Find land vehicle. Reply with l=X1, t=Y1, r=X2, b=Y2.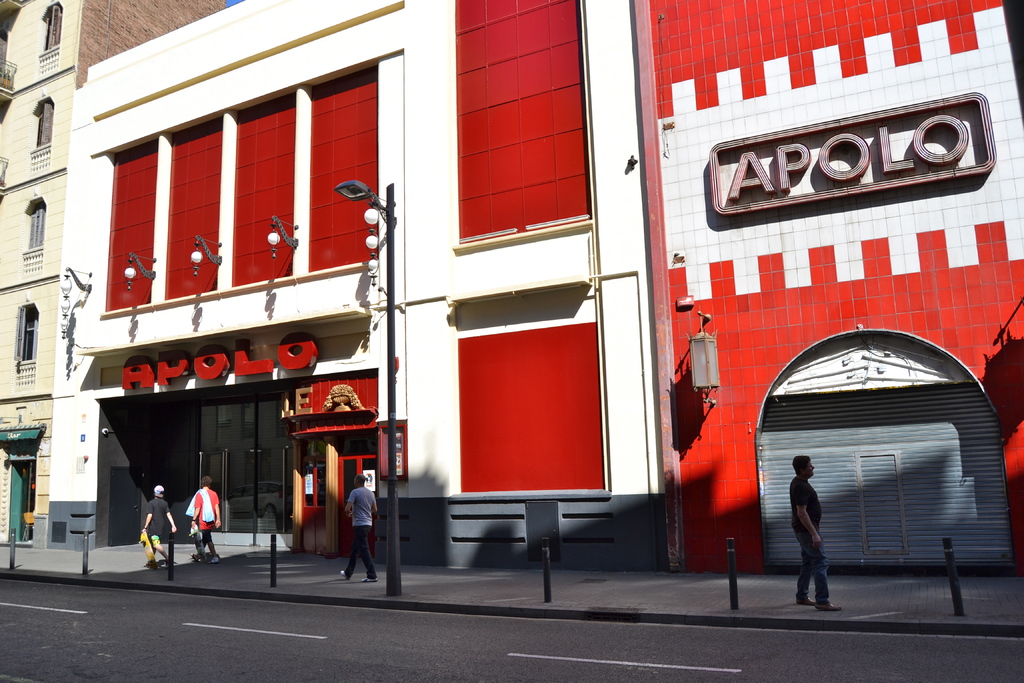
l=230, t=479, r=284, b=534.
